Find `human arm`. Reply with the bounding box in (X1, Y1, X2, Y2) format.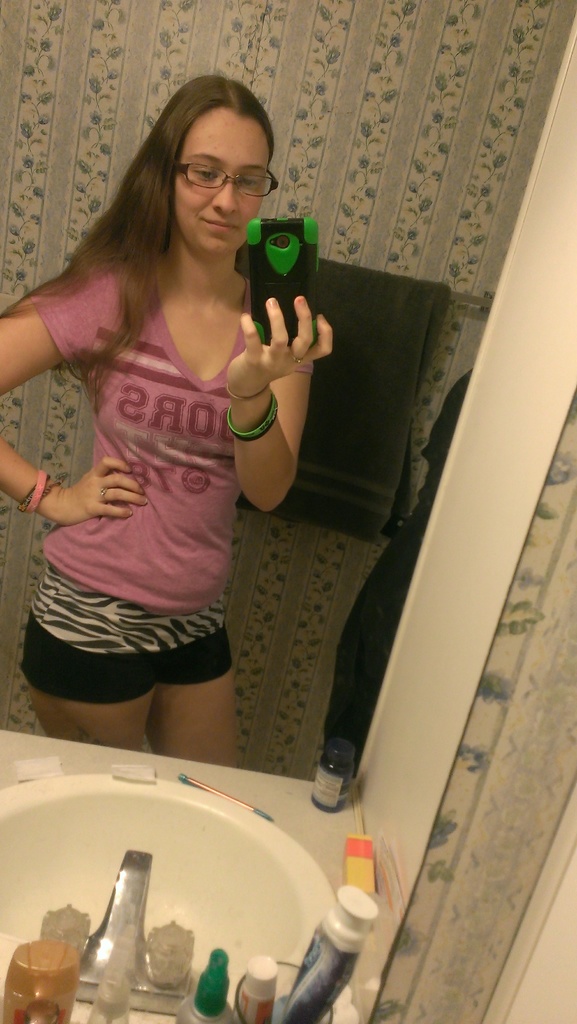
(215, 282, 314, 520).
